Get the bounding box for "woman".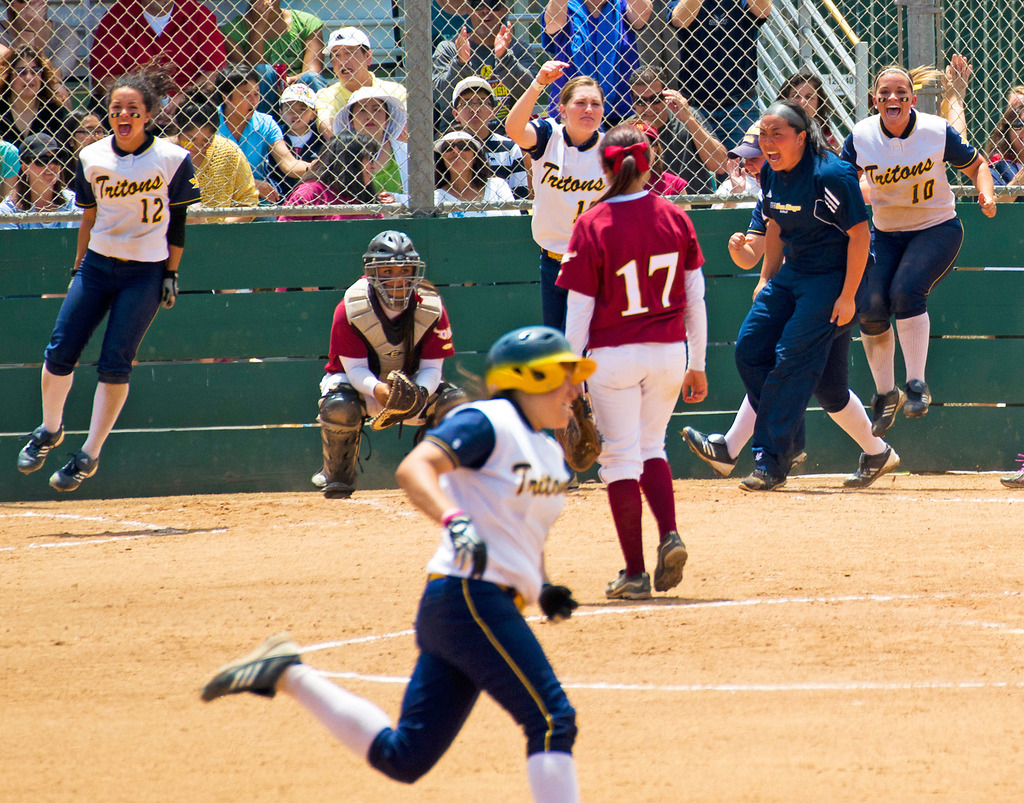
crop(0, 125, 83, 230).
